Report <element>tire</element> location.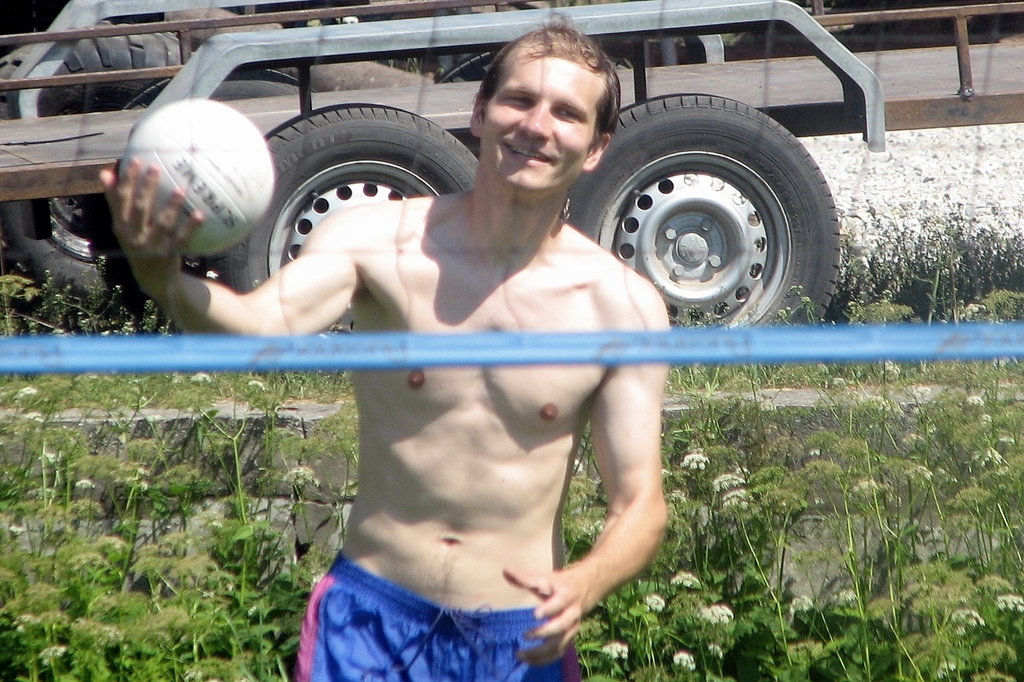
Report: 214:107:481:341.
